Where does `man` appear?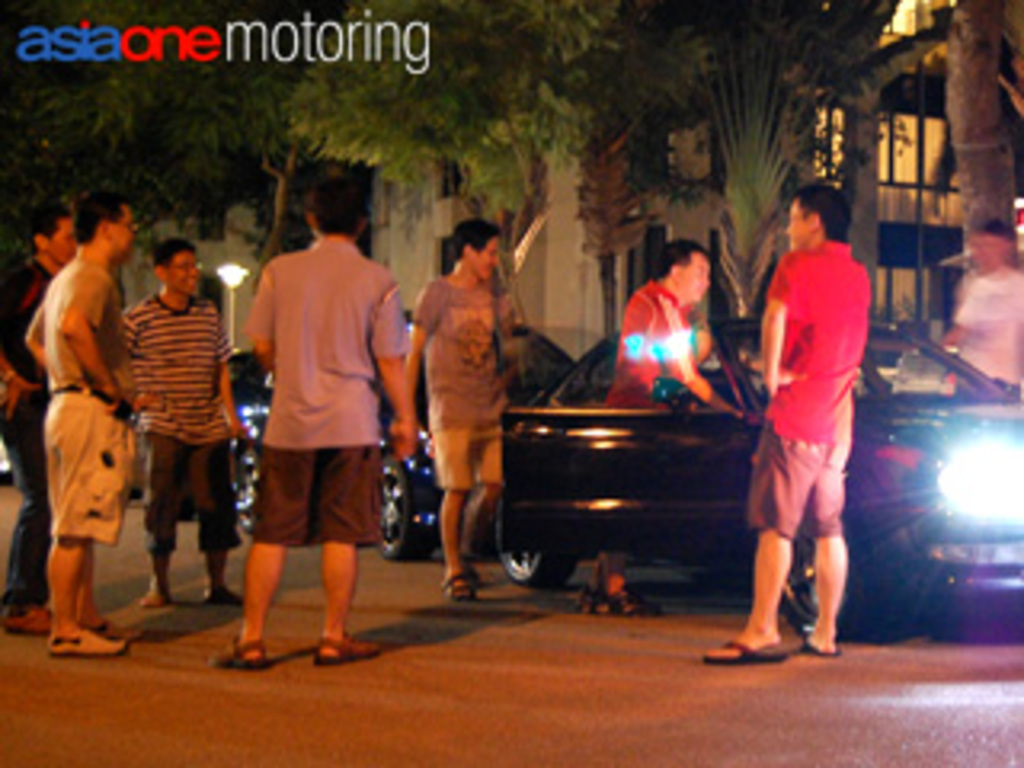
Appears at x1=0 y1=192 x2=77 y2=634.
